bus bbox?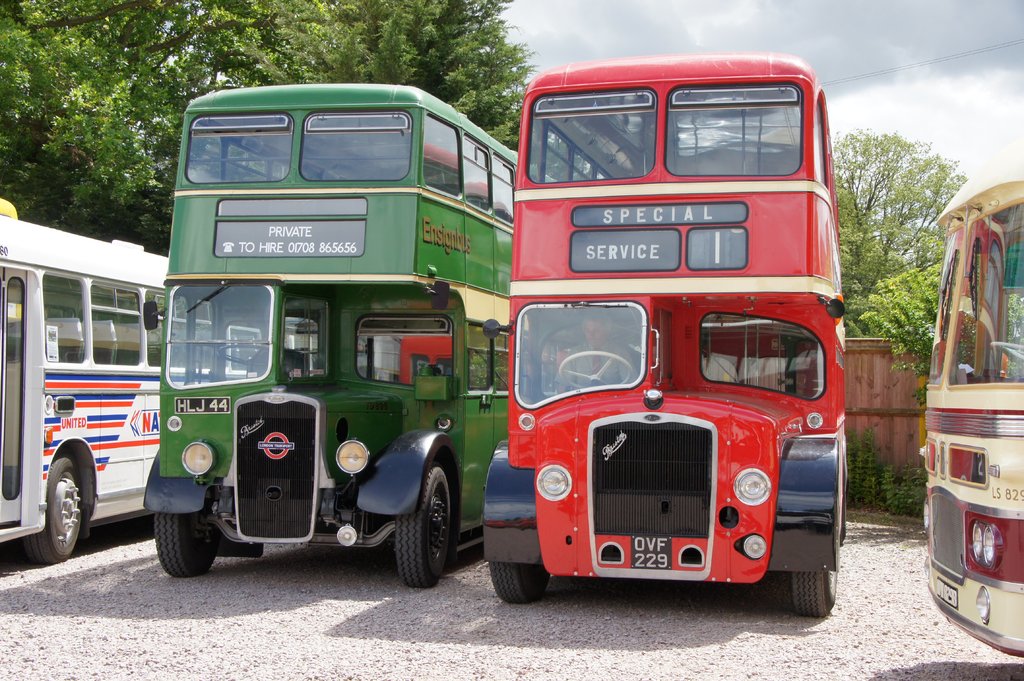
{"left": 135, "top": 80, "right": 560, "bottom": 589}
